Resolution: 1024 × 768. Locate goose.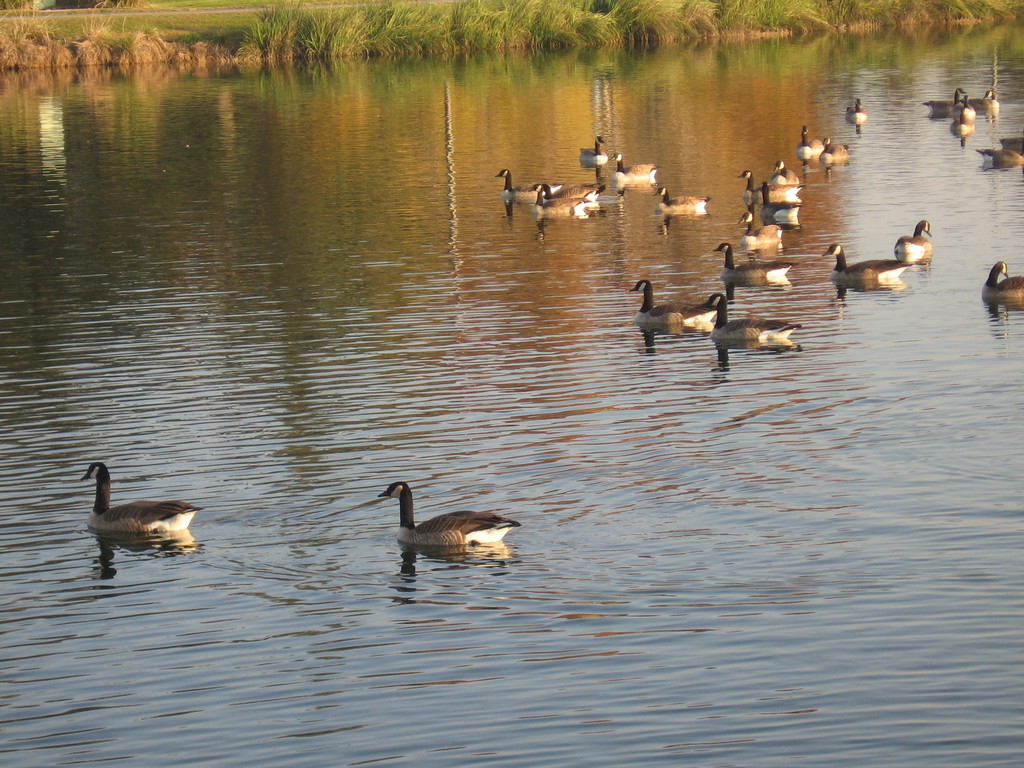
box(776, 159, 800, 186).
